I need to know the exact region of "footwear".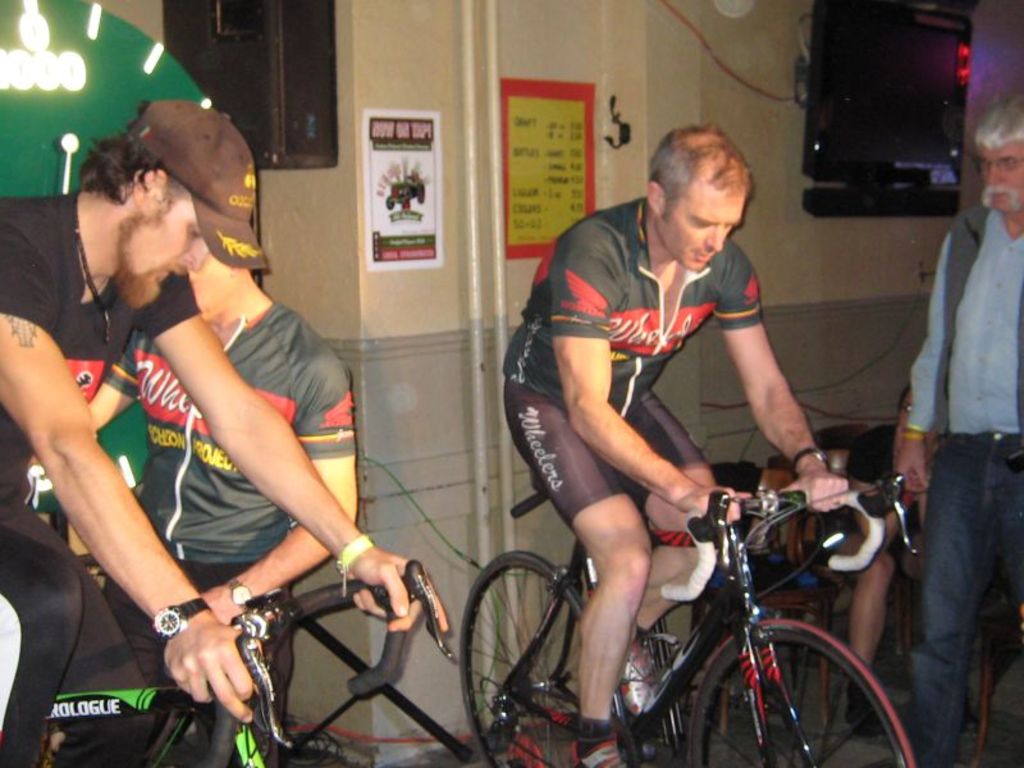
Region: (563, 722, 628, 762).
